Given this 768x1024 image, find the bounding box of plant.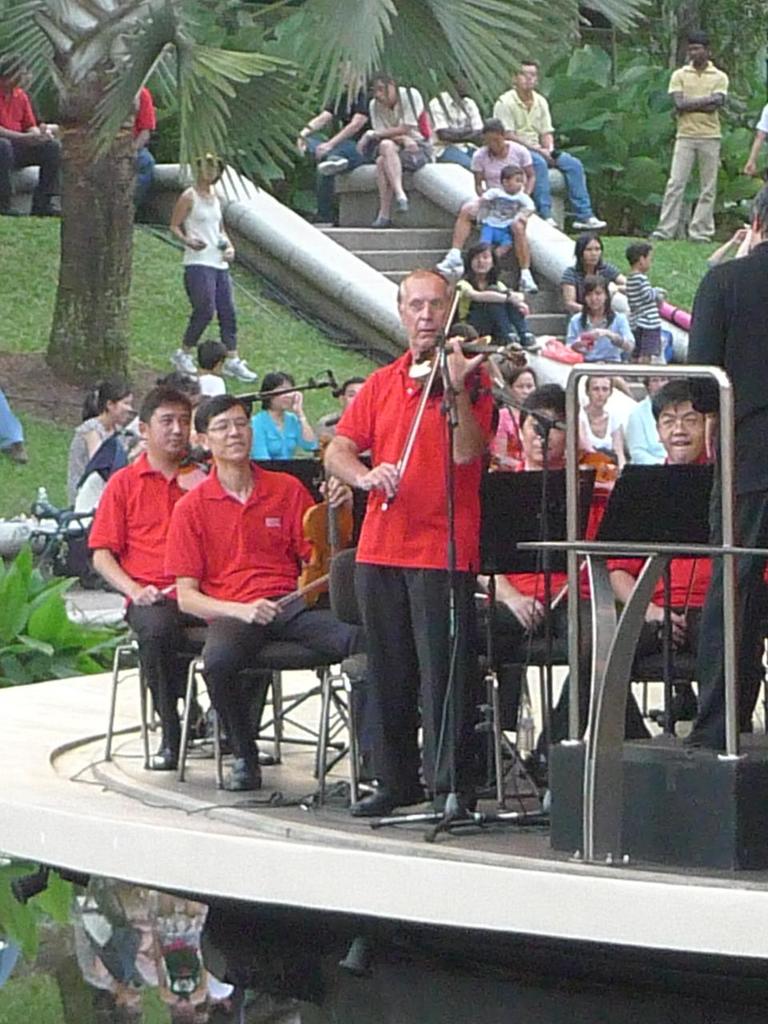
bbox(0, 530, 156, 682).
